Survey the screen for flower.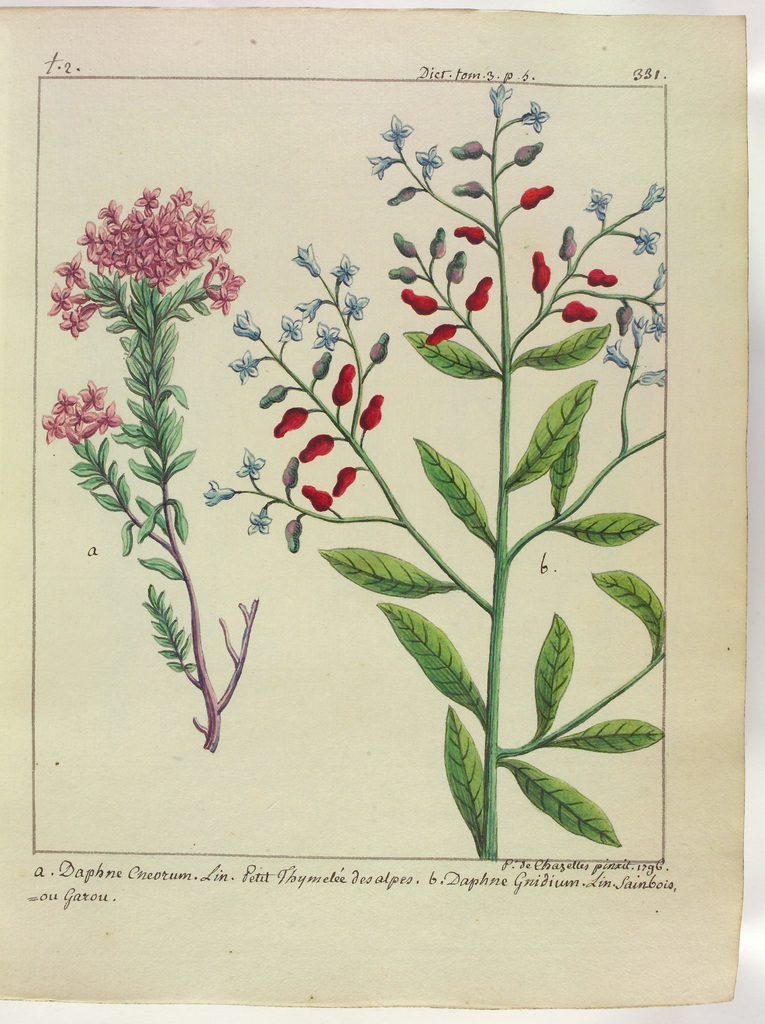
Survey found: left=50, top=282, right=90, bottom=317.
